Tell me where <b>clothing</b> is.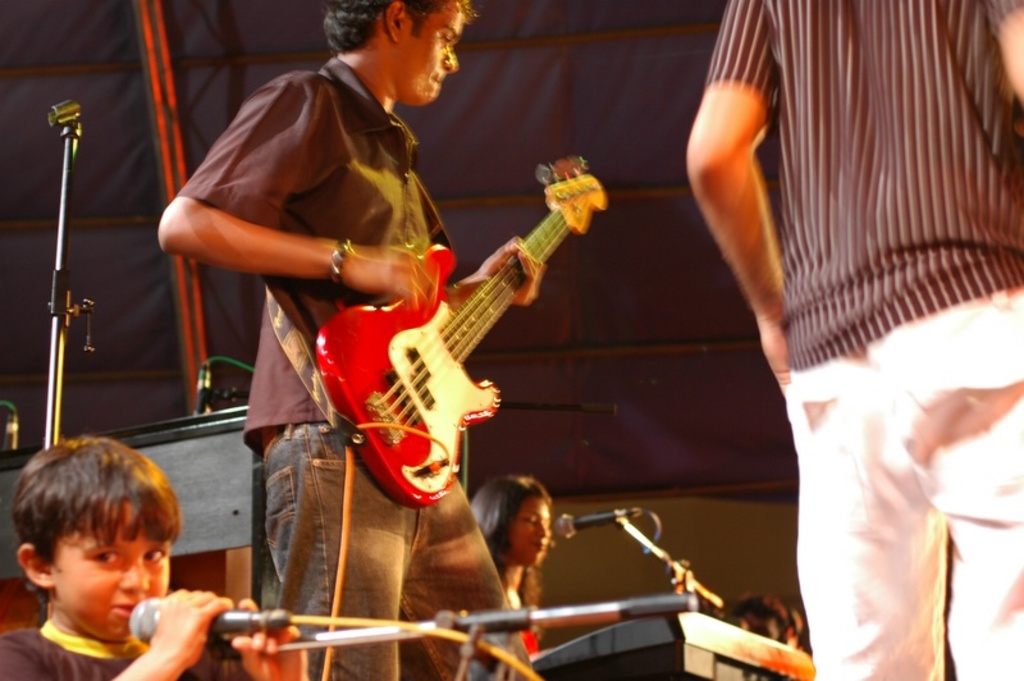
<b>clothing</b> is at [170,70,541,680].
